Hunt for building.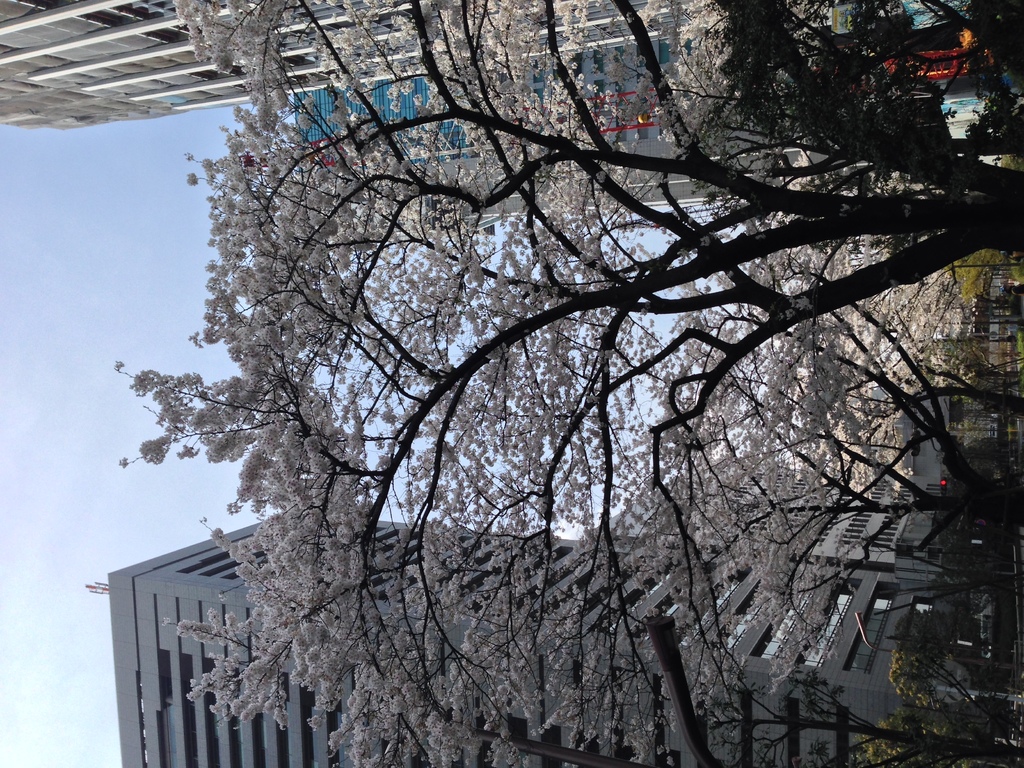
Hunted down at (left=0, top=0, right=987, bottom=76).
